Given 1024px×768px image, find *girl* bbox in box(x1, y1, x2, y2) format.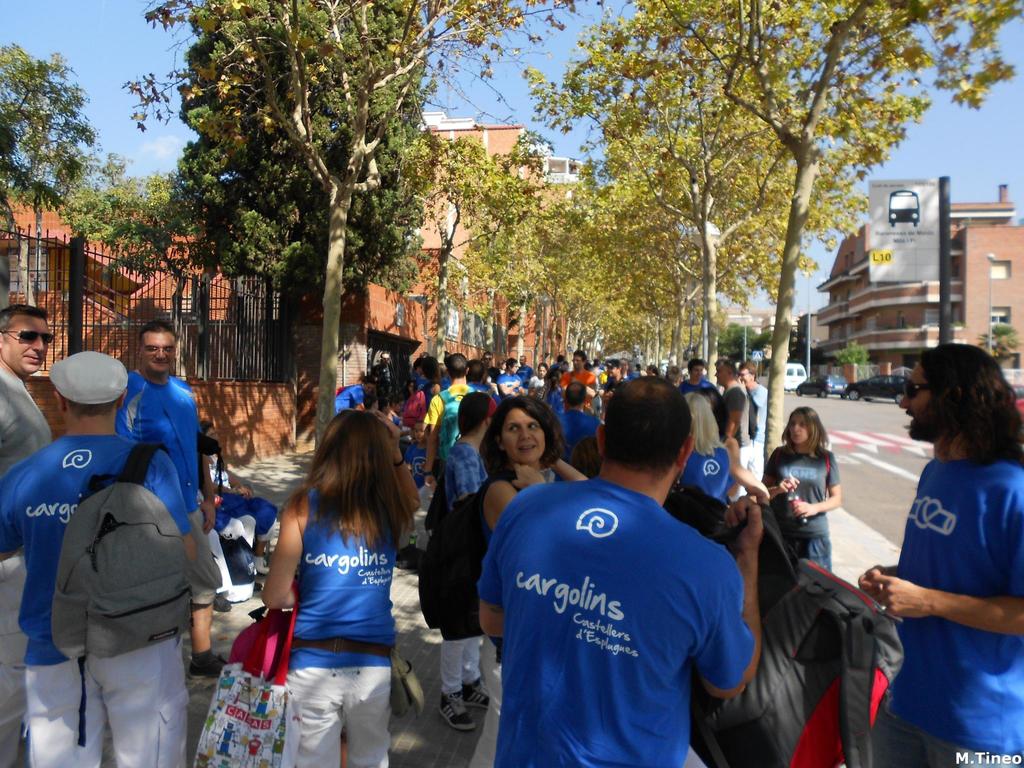
box(263, 408, 422, 767).
